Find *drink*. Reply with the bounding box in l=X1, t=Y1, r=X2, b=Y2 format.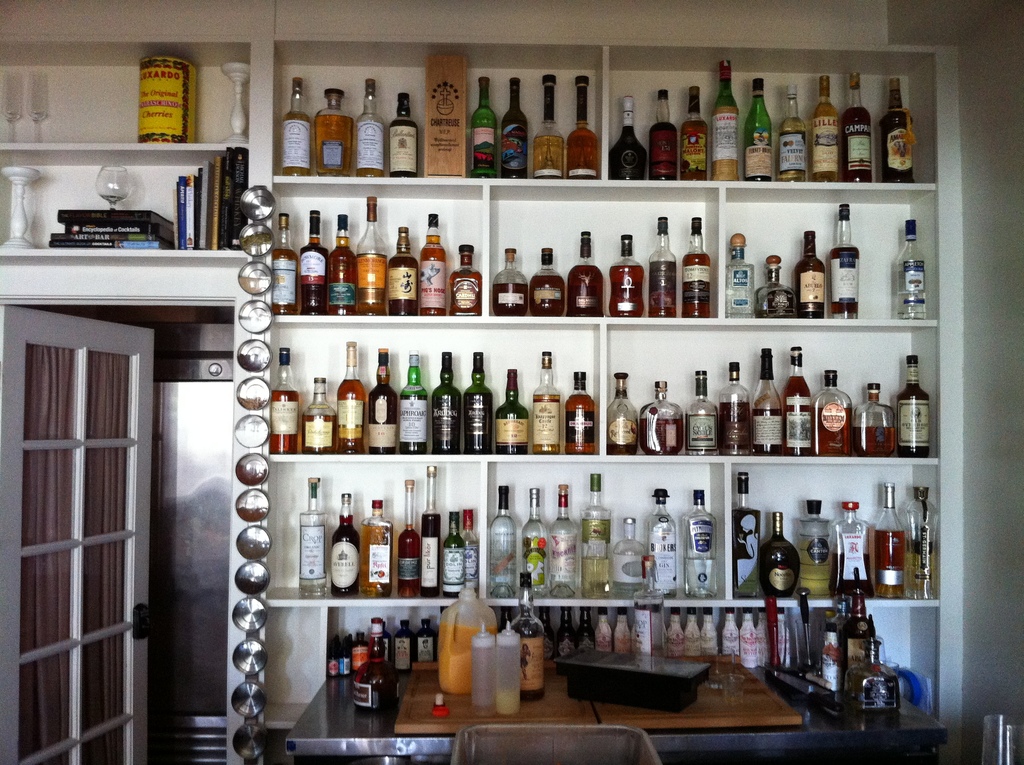
l=606, t=370, r=636, b=457.
